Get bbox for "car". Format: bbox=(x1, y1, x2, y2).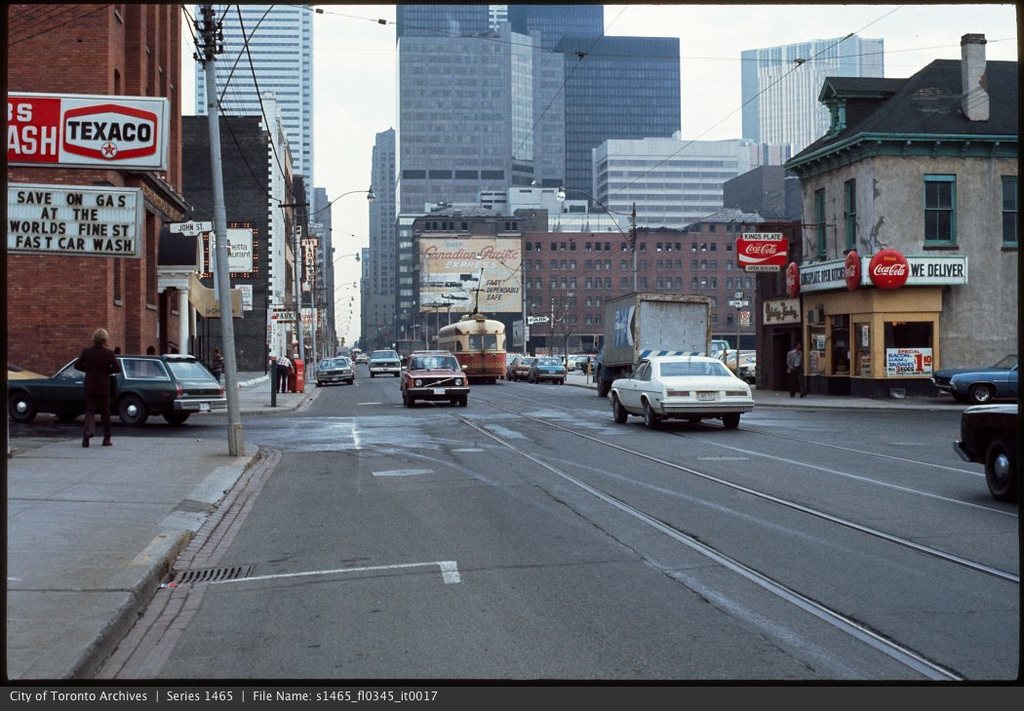
bbox=(369, 347, 405, 376).
